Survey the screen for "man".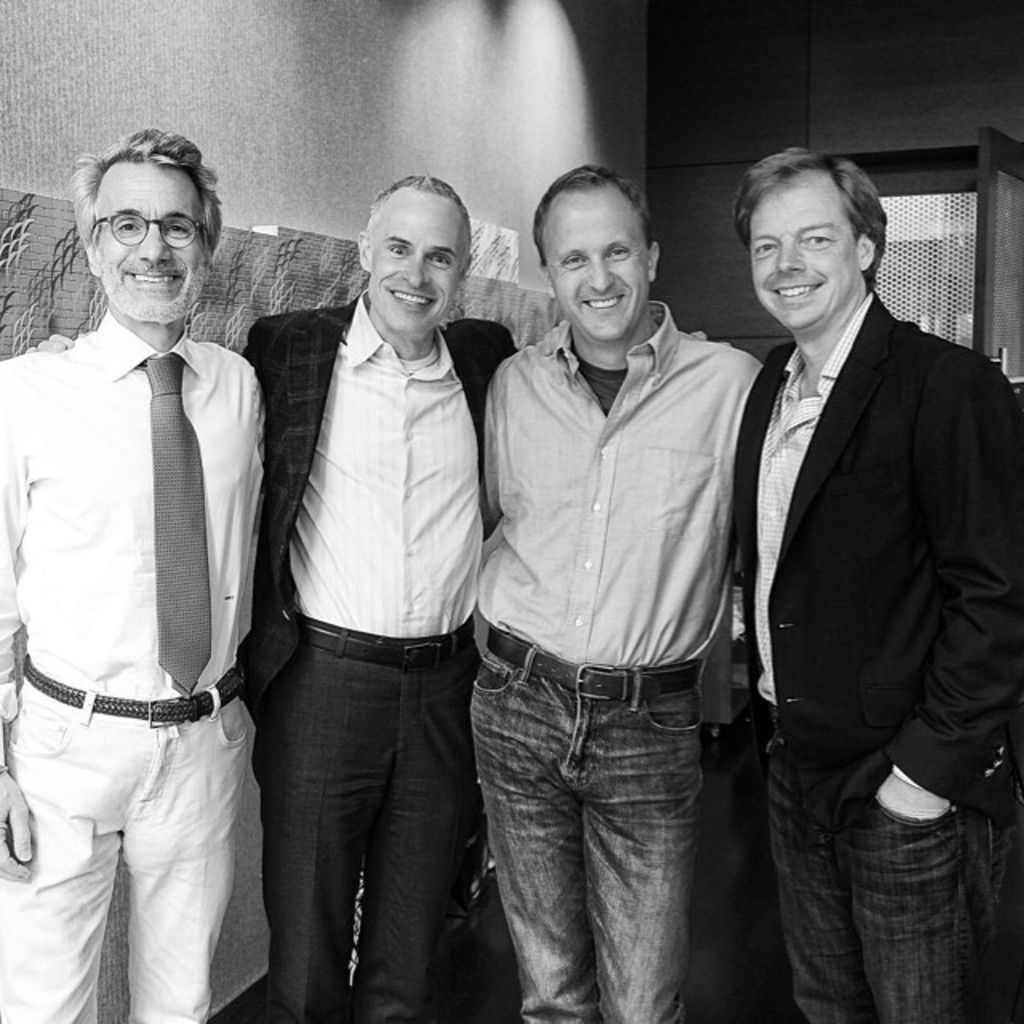
Survey found: left=22, top=170, right=738, bottom=1022.
